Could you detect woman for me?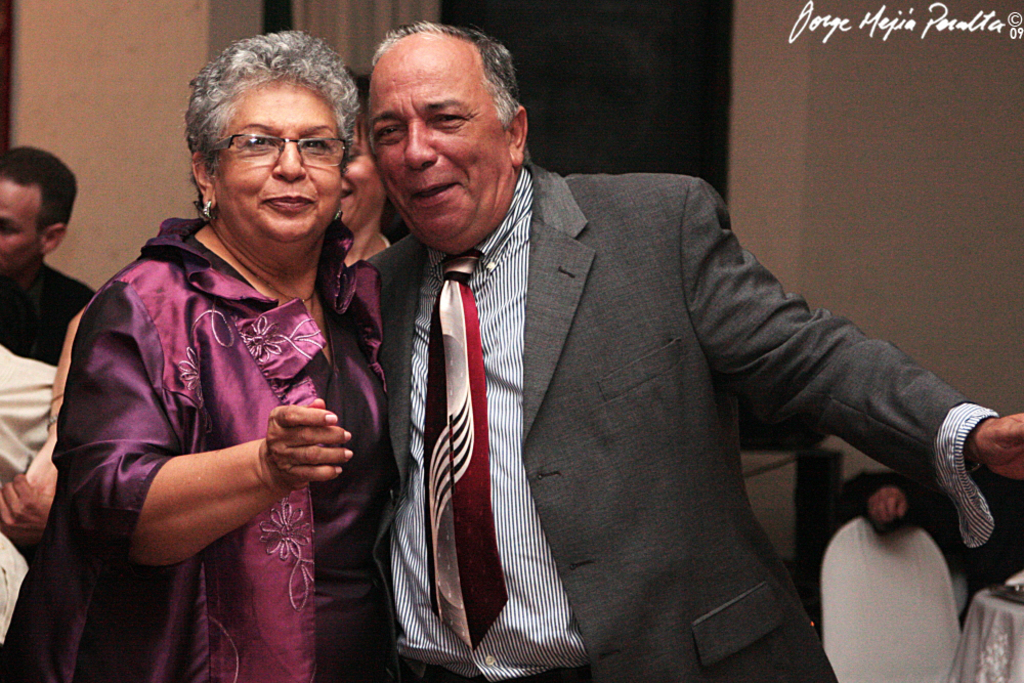
Detection result: 51/27/390/673.
